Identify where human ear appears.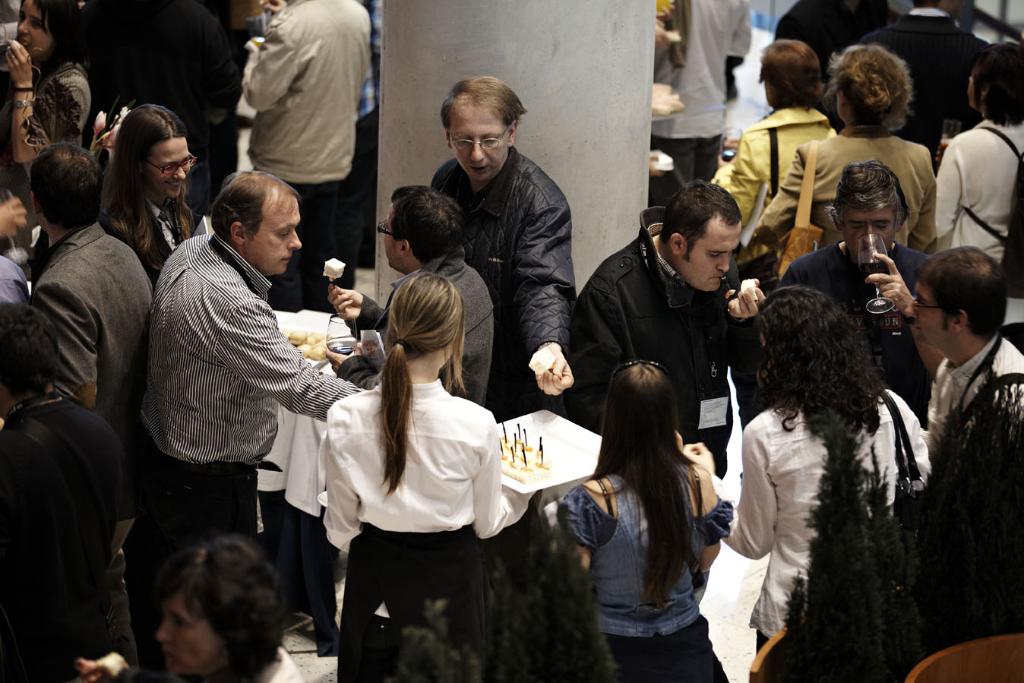
Appears at 443,125,451,146.
